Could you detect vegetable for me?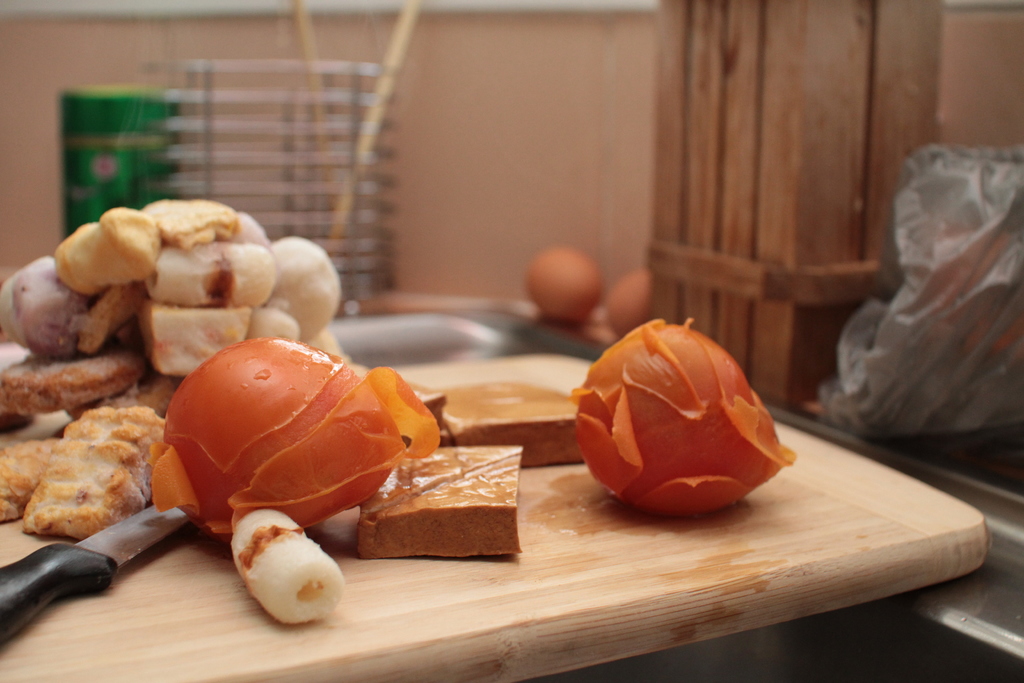
Detection result: crop(577, 318, 803, 519).
